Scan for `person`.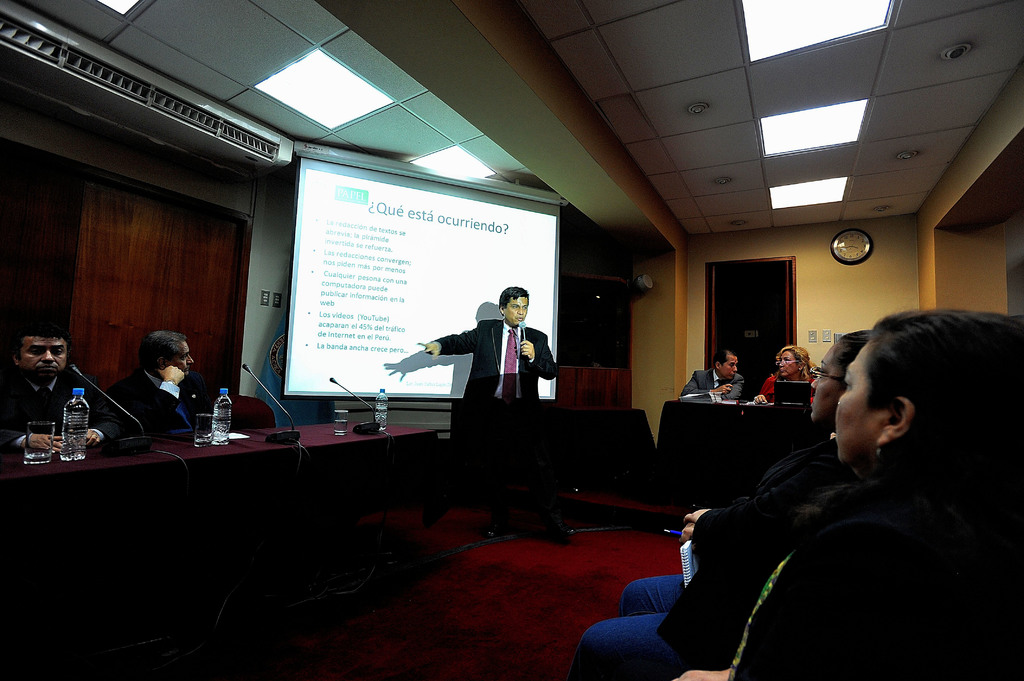
Scan result: <box>0,322,125,451</box>.
